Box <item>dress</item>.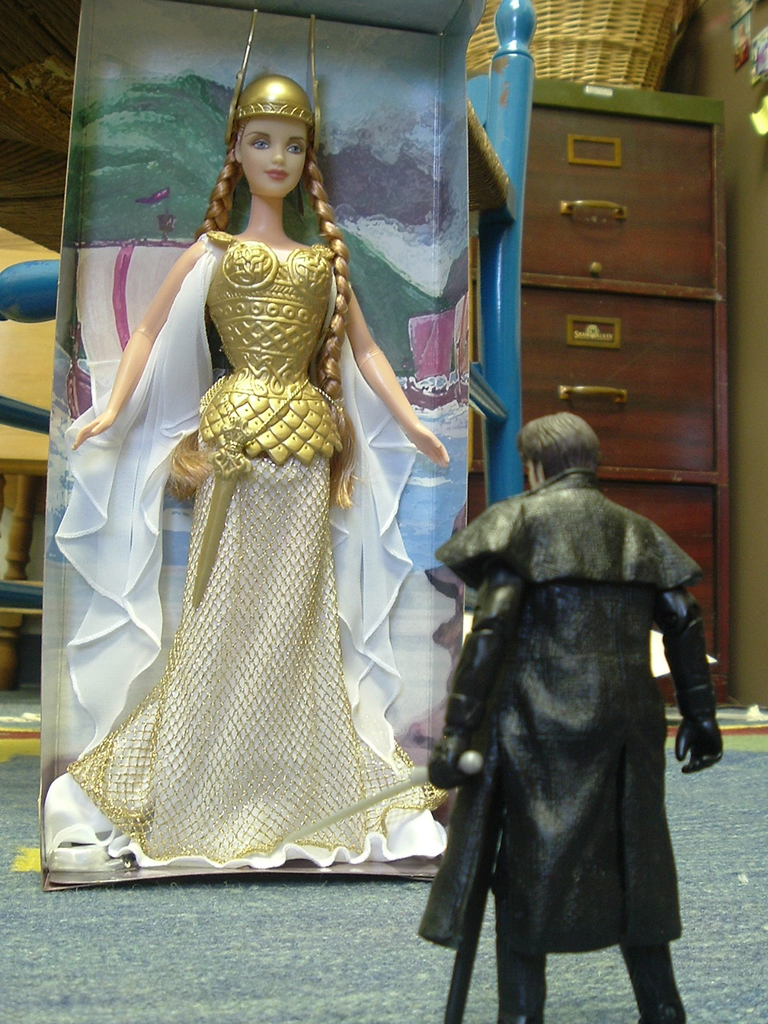
rect(41, 226, 452, 868).
